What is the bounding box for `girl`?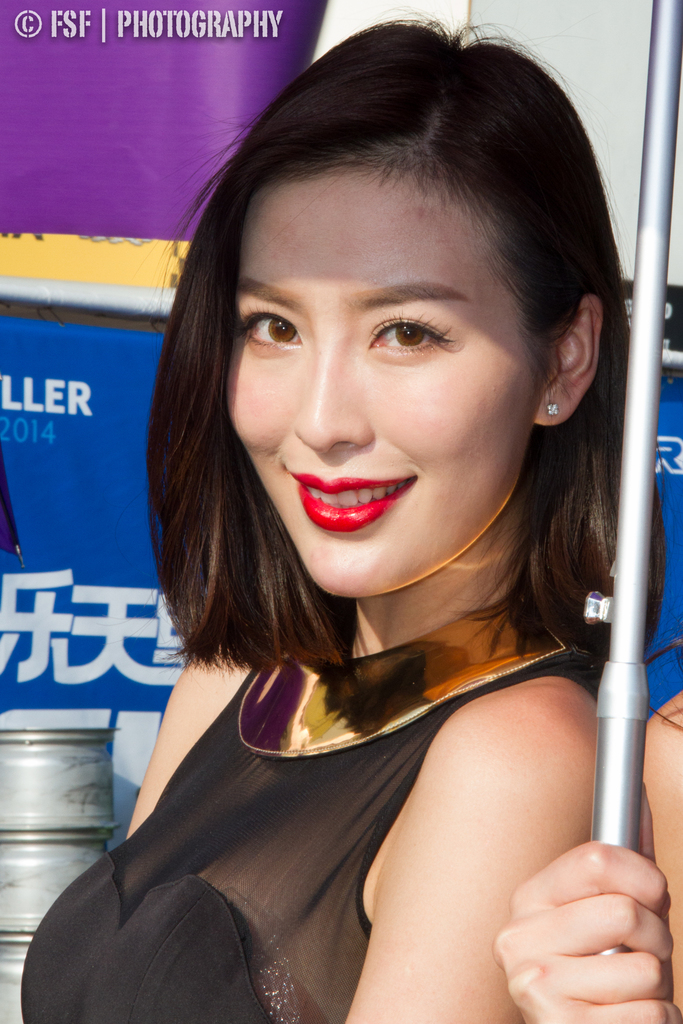
x1=22, y1=23, x2=660, y2=1019.
